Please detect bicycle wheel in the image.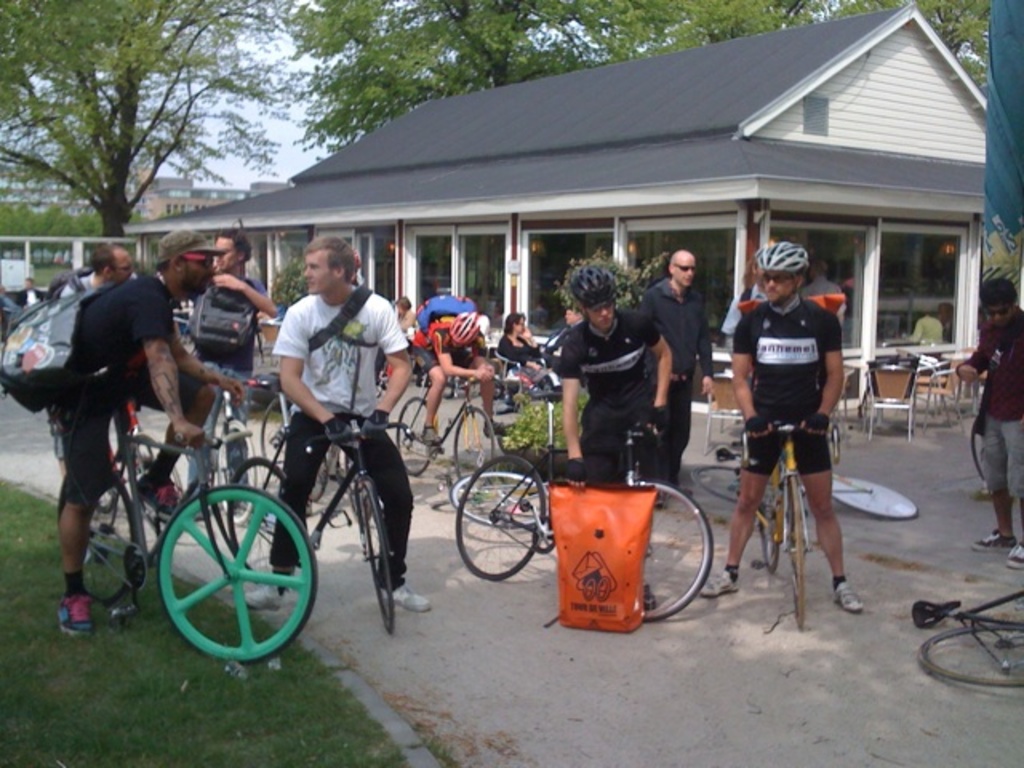
locate(54, 472, 142, 608).
